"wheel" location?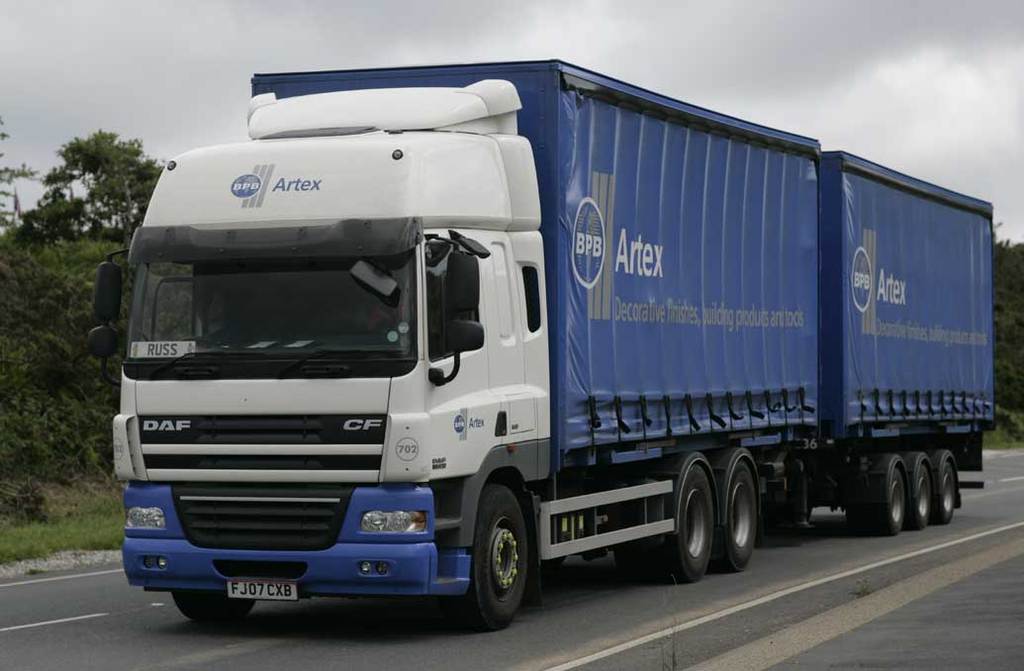
rect(934, 461, 957, 525)
